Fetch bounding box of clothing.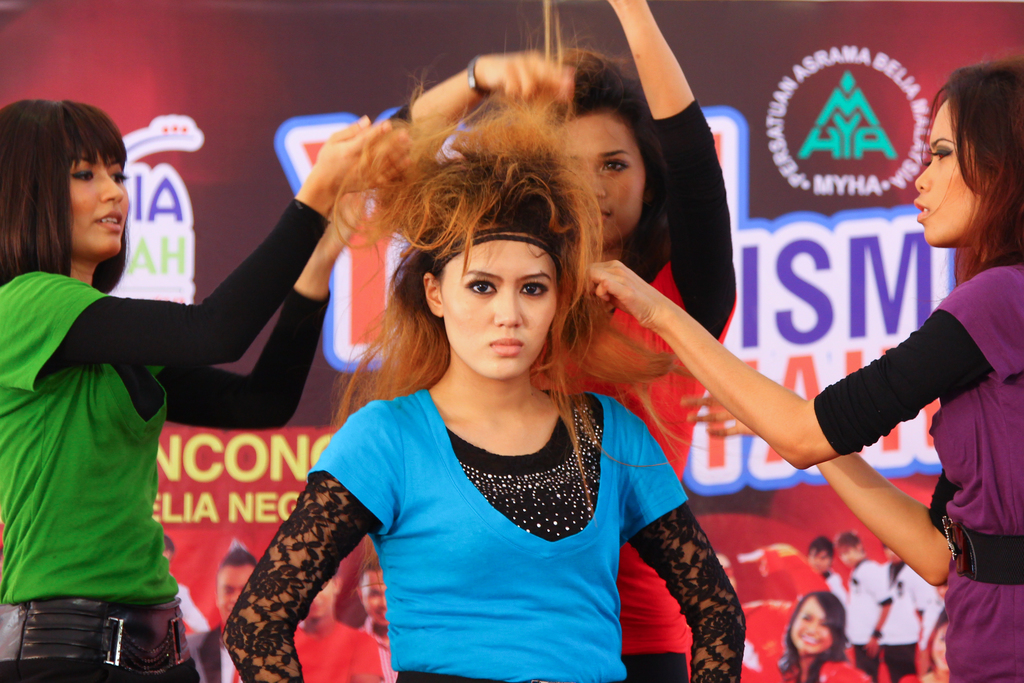
Bbox: <bbox>882, 561, 916, 682</bbox>.
